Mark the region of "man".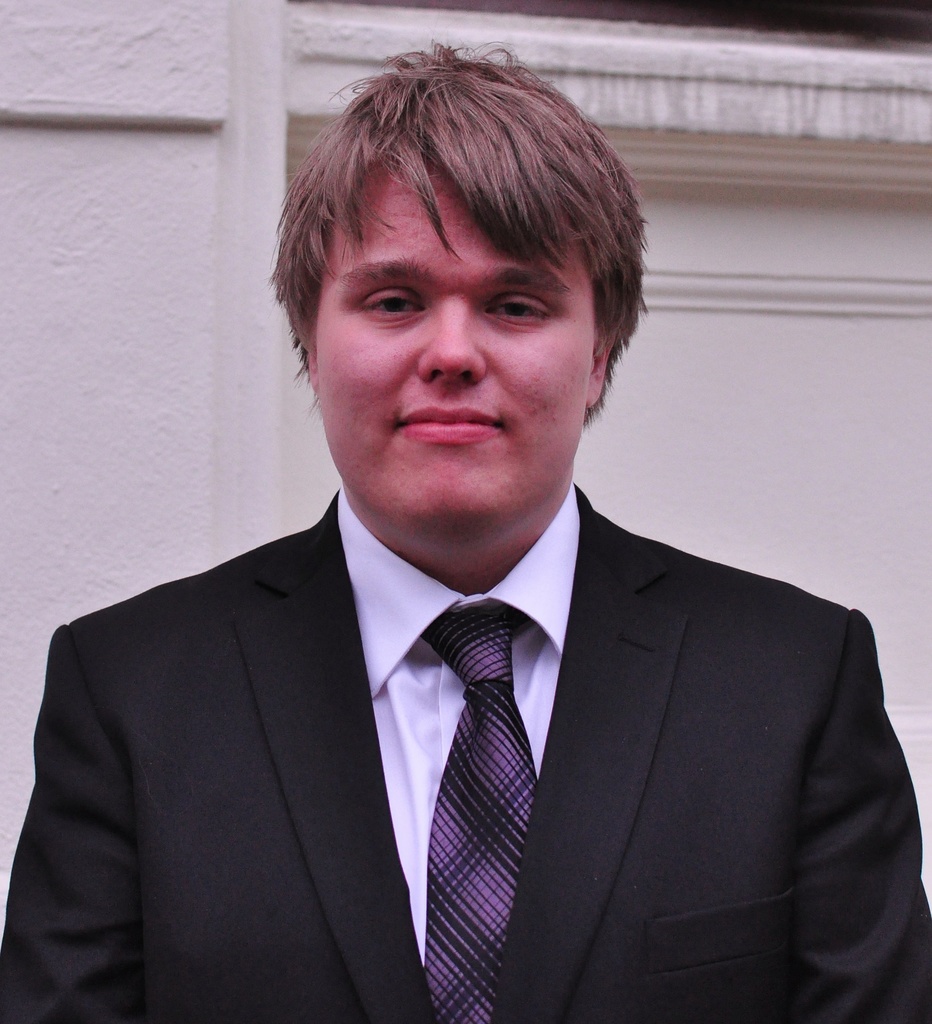
Region: region(21, 130, 924, 996).
